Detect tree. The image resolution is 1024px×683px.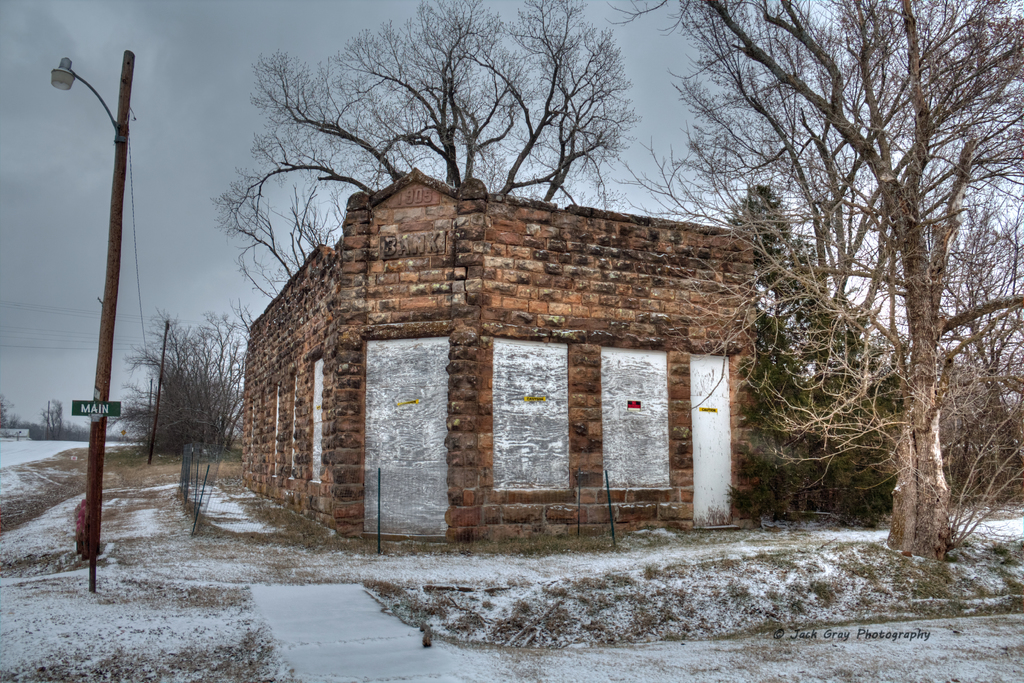
select_region(728, 184, 918, 525).
